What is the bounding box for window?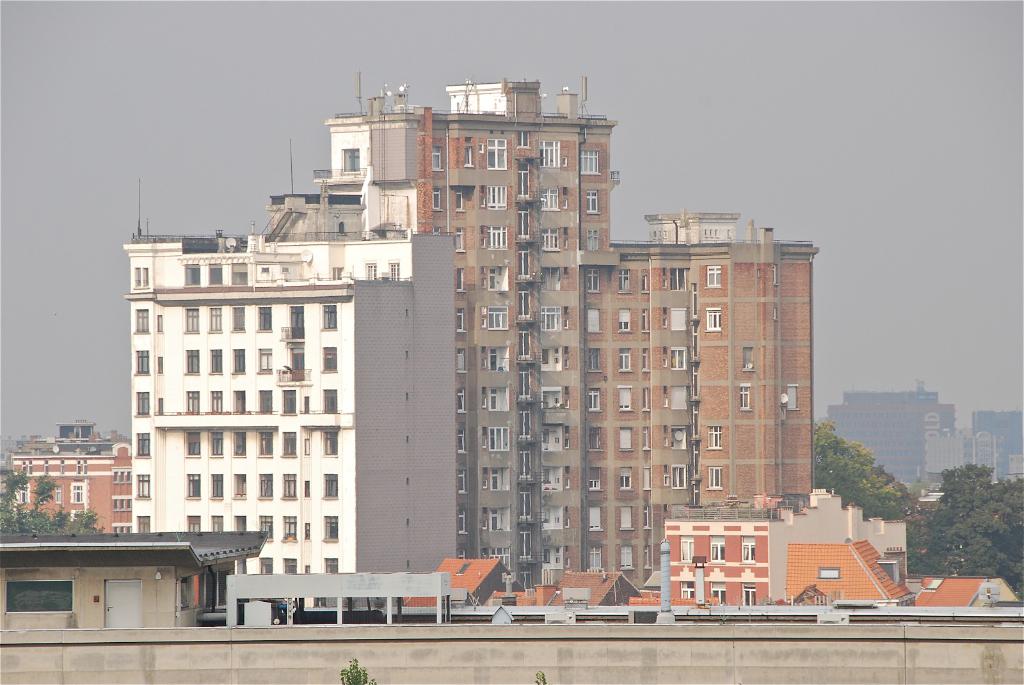
{"left": 257, "top": 348, "right": 275, "bottom": 377}.
